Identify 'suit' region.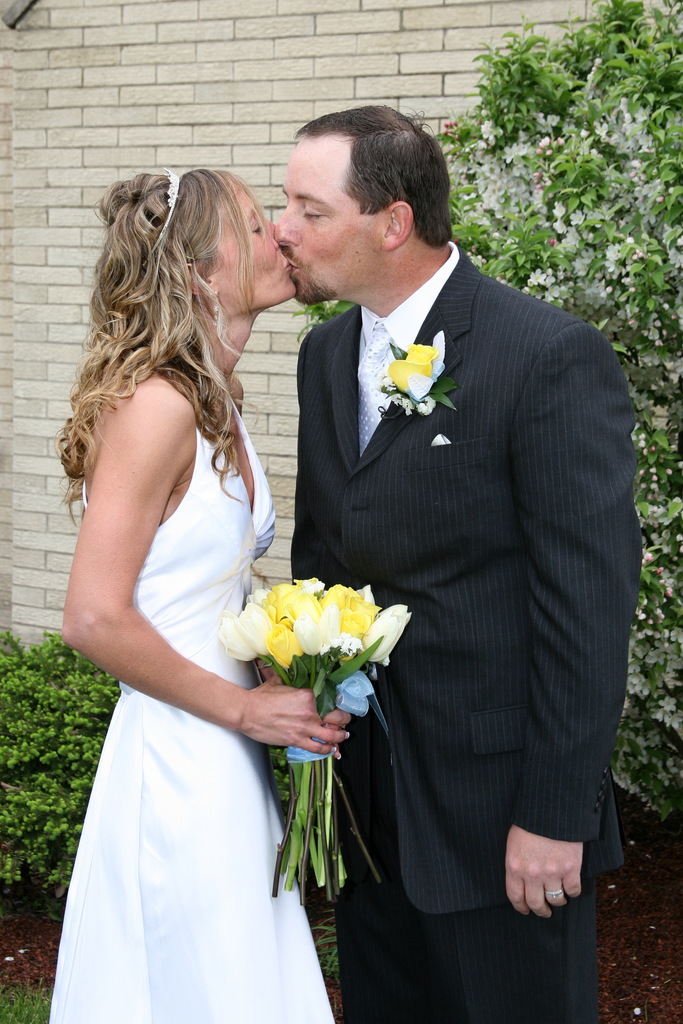
Region: crop(260, 118, 622, 996).
